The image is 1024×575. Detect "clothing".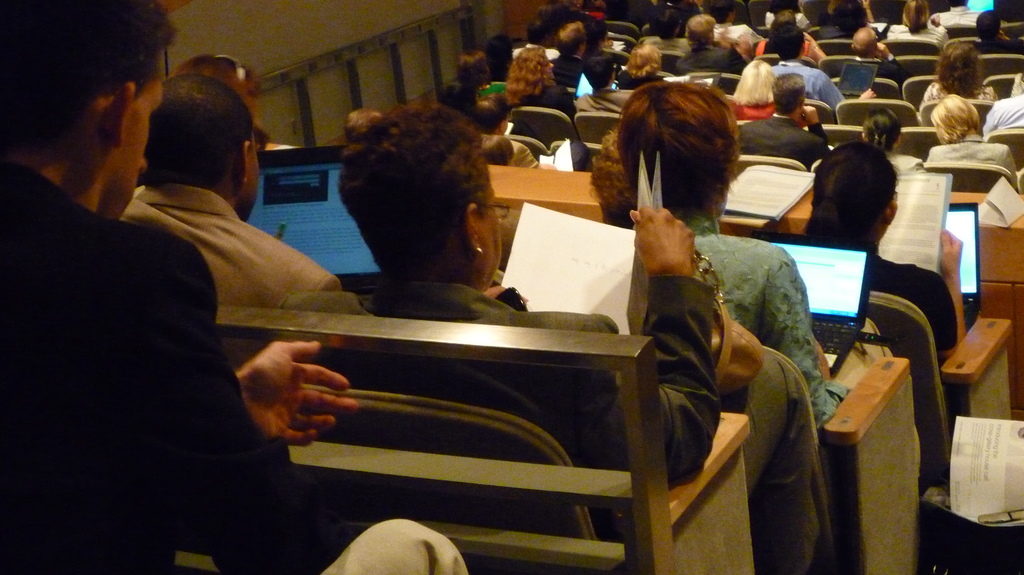
Detection: left=783, top=232, right=953, bottom=457.
